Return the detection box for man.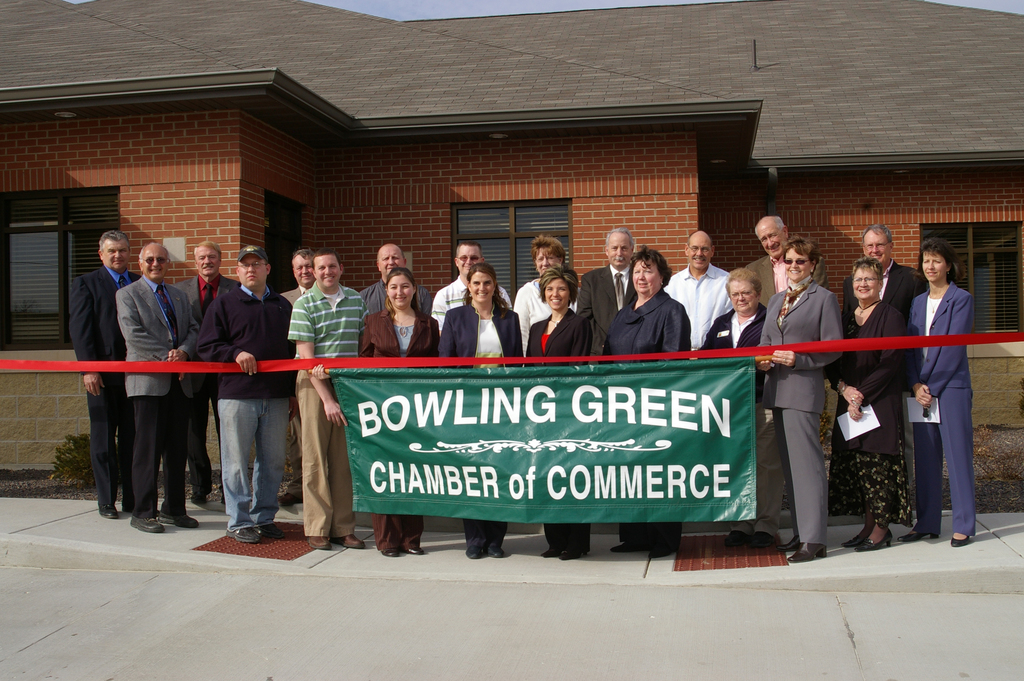
[left=570, top=228, right=636, bottom=333].
